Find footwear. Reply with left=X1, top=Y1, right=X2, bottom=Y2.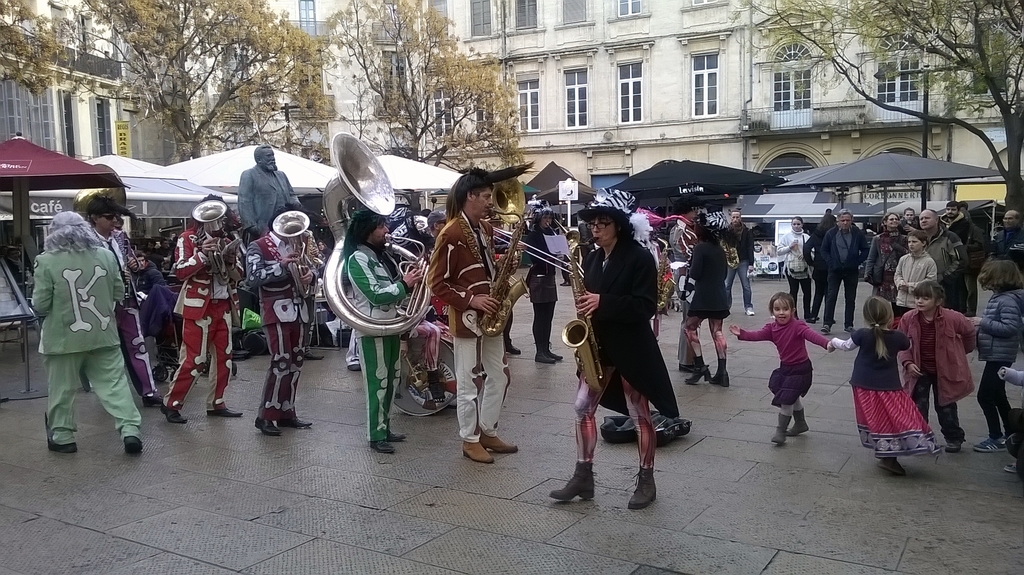
left=479, top=430, right=518, bottom=455.
